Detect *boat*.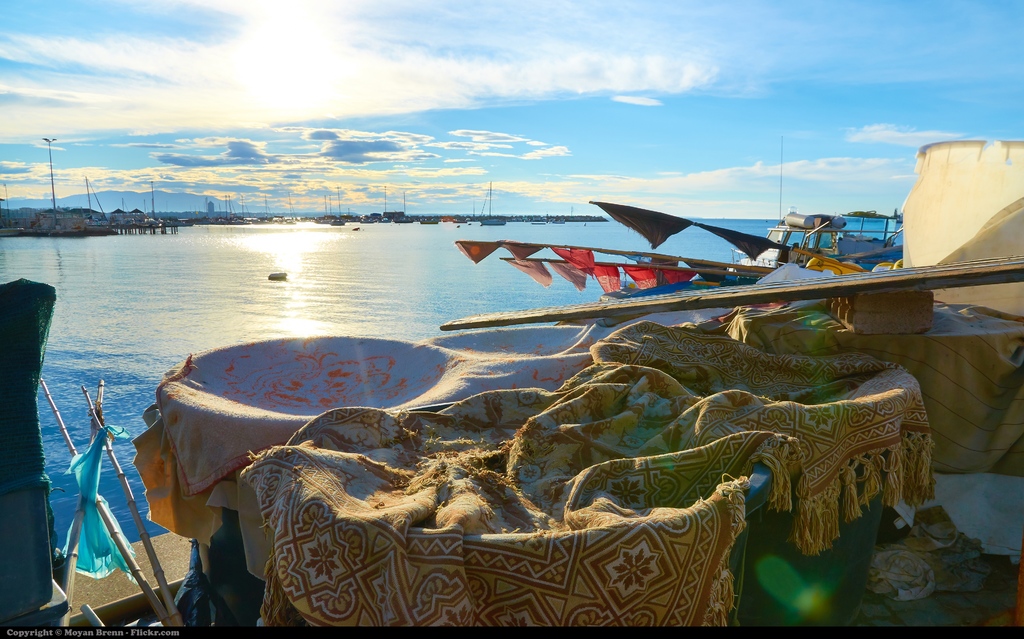
Detected at [477,179,506,227].
